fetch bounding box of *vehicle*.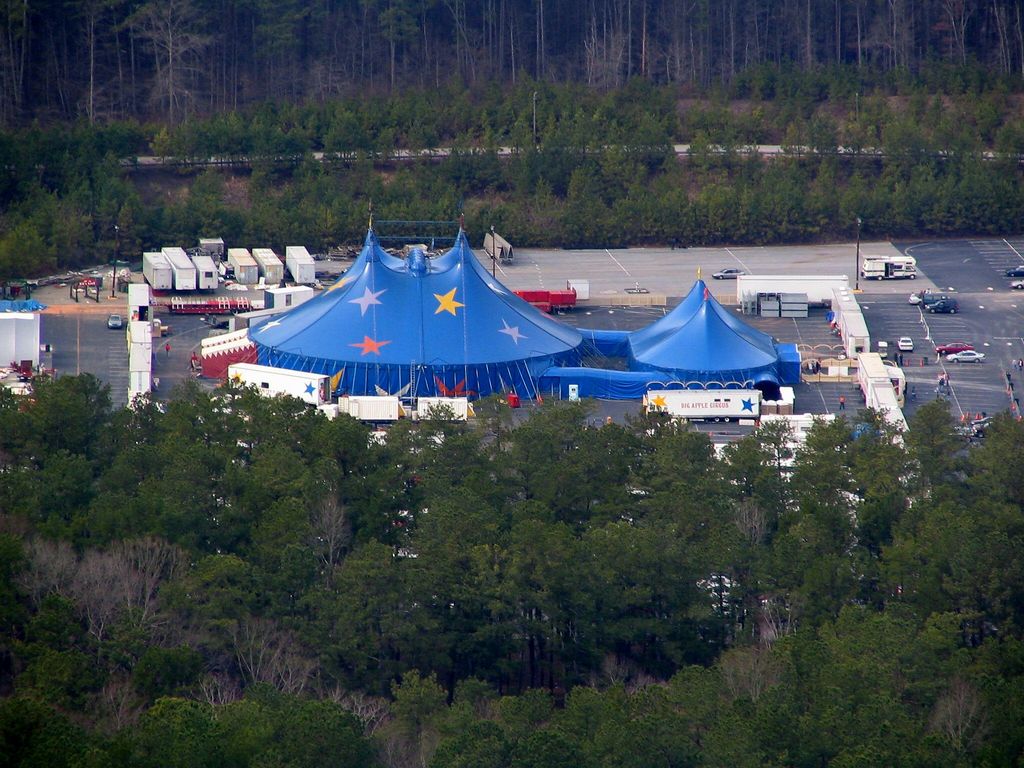
Bbox: 897 336 915 352.
